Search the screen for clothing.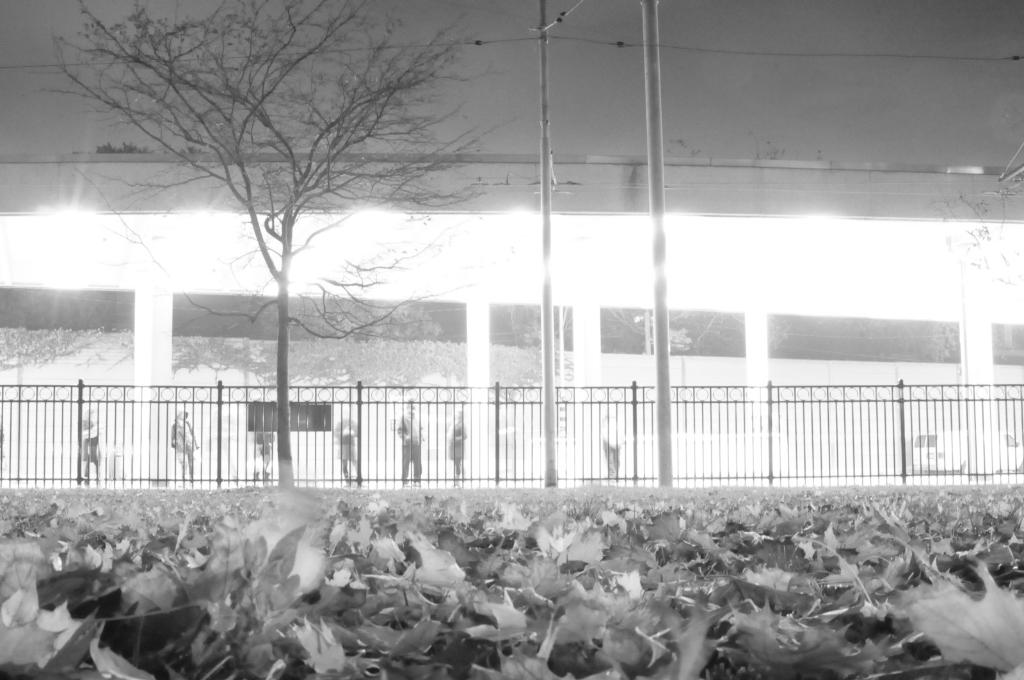
Found at [left=389, top=405, right=422, bottom=492].
